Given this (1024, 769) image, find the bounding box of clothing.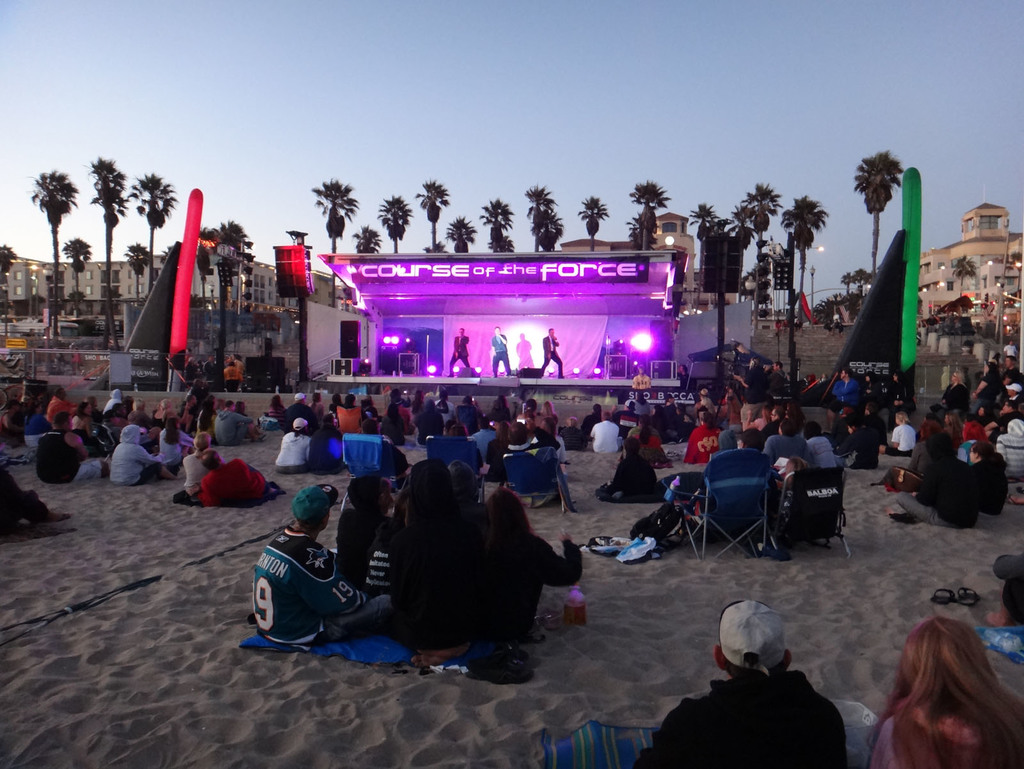
[left=886, top=423, right=916, bottom=458].
